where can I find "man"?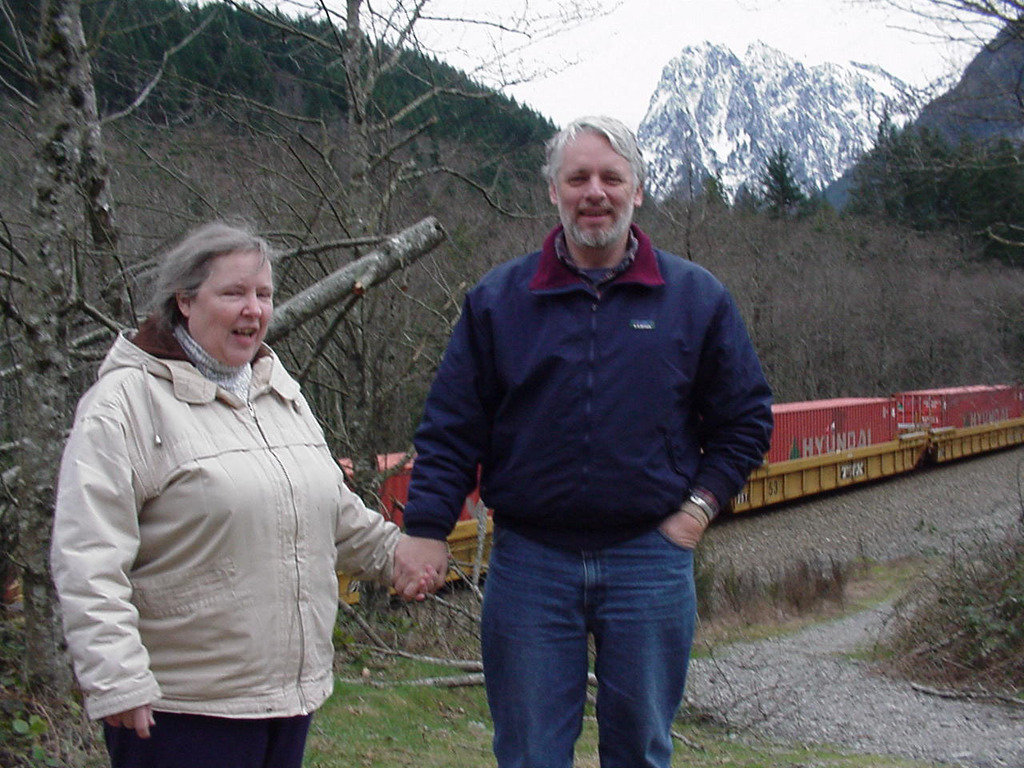
You can find it at bbox=[456, 136, 778, 742].
